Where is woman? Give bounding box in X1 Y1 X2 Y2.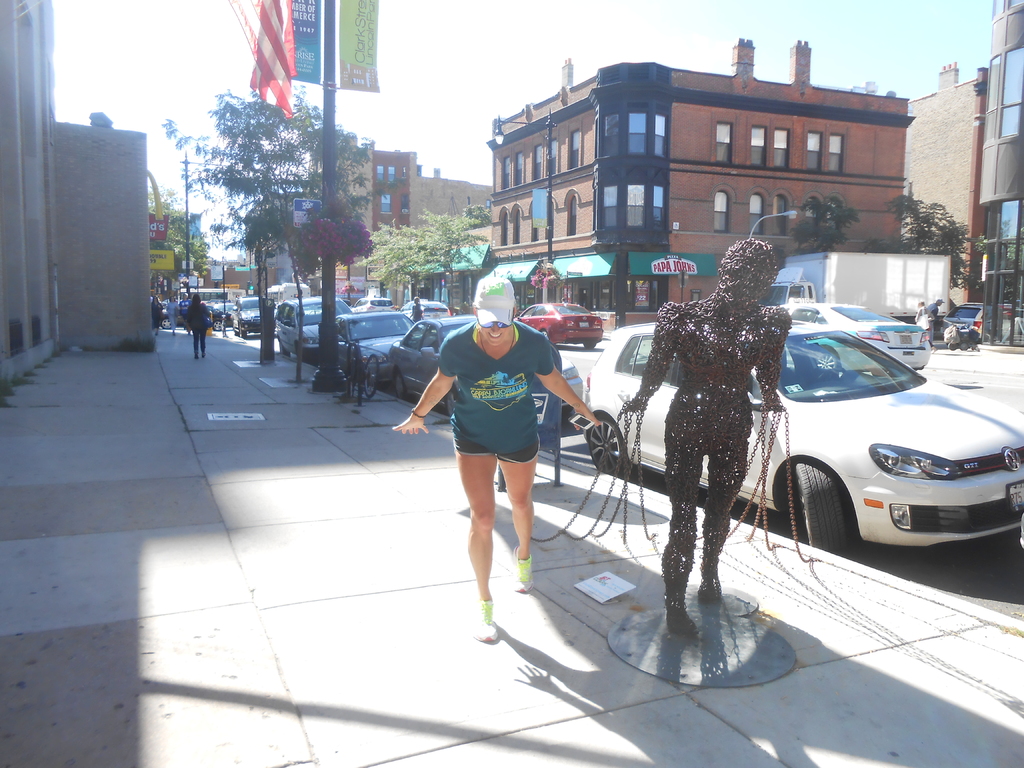
152 298 166 339.
